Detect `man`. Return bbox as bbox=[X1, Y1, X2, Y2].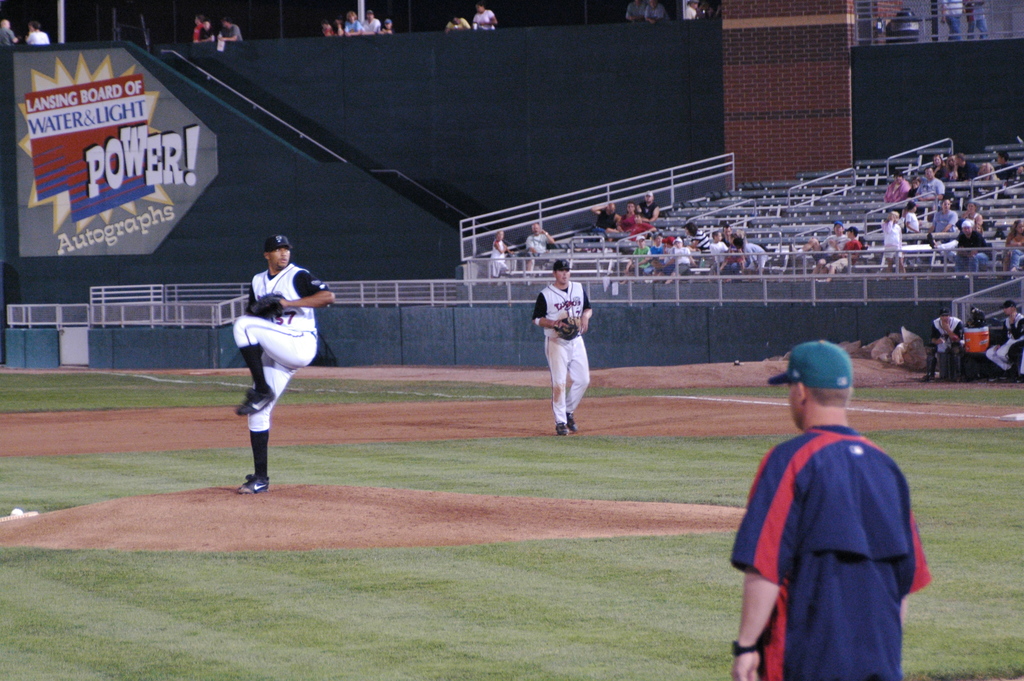
bbox=[627, 0, 644, 22].
